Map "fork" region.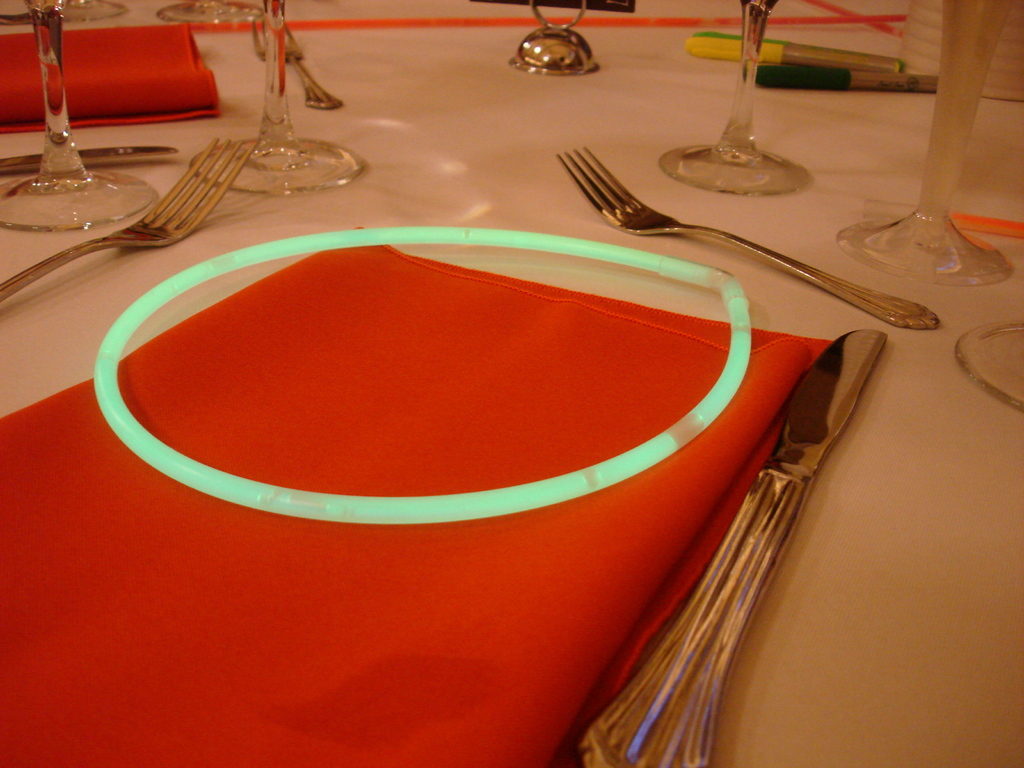
Mapped to 557,143,943,331.
